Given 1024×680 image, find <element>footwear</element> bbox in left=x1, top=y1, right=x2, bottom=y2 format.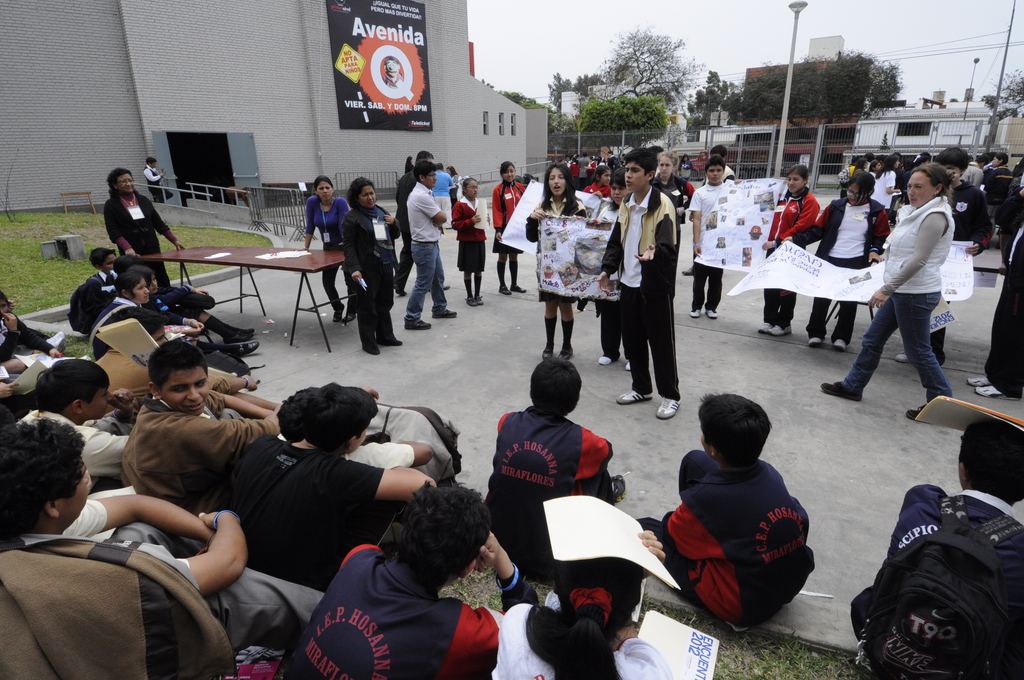
left=362, top=336, right=379, bottom=355.
